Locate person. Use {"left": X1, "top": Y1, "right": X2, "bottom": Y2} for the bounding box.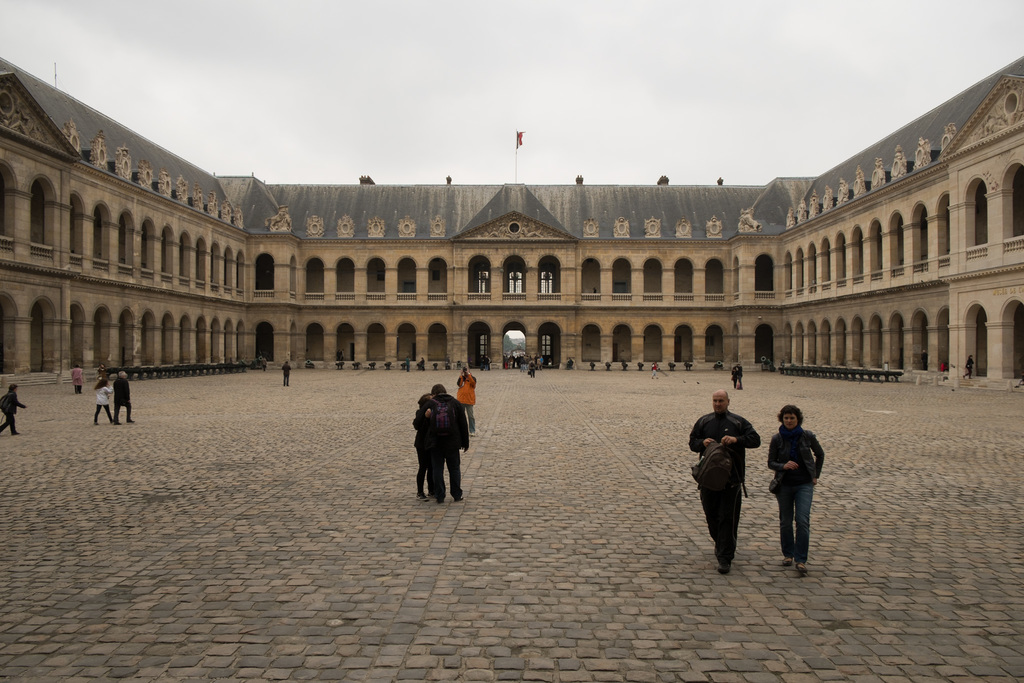
{"left": 68, "top": 361, "right": 83, "bottom": 396}.
